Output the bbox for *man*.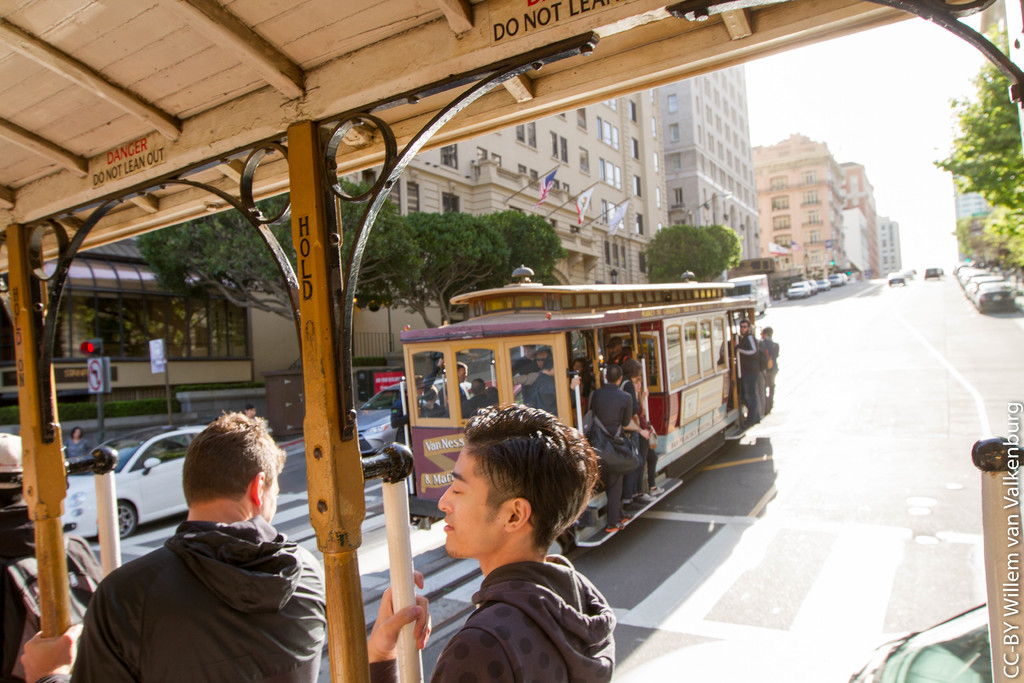
760 325 780 415.
